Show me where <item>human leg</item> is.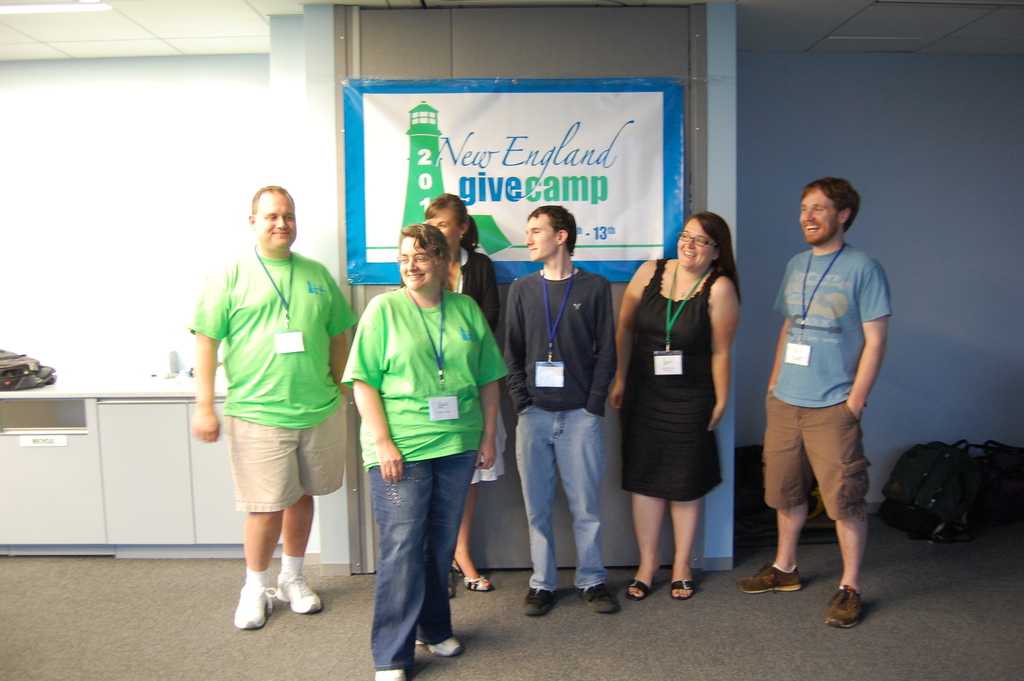
<item>human leg</item> is at crop(369, 452, 436, 680).
